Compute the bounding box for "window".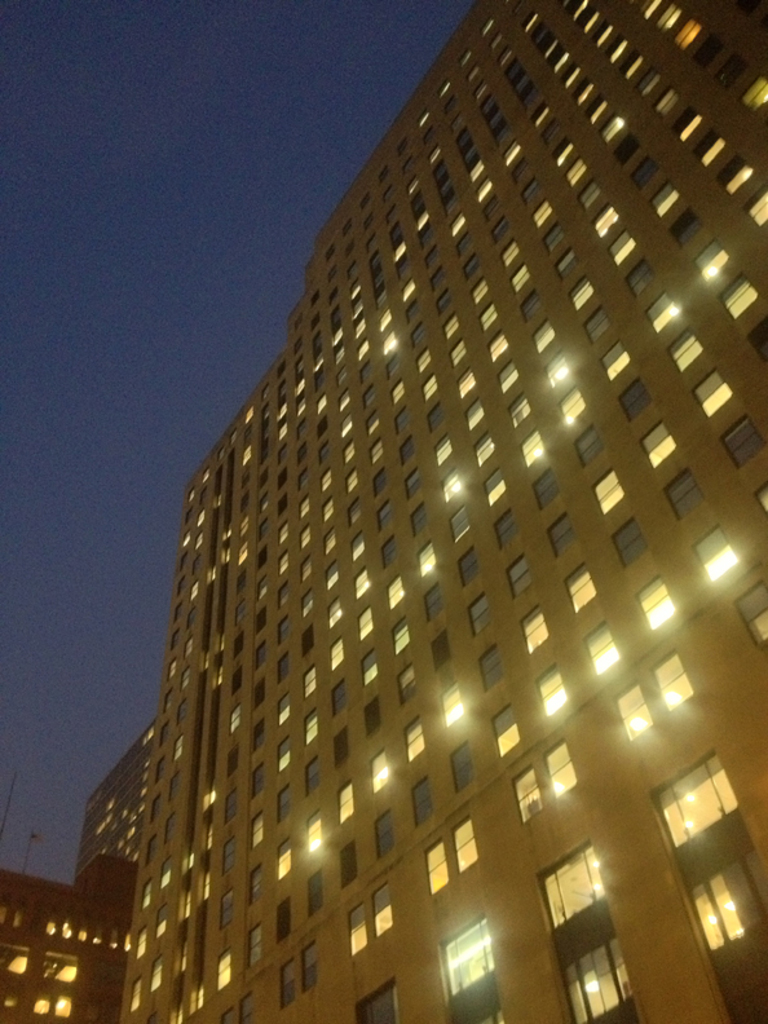
region(368, 812, 390, 866).
